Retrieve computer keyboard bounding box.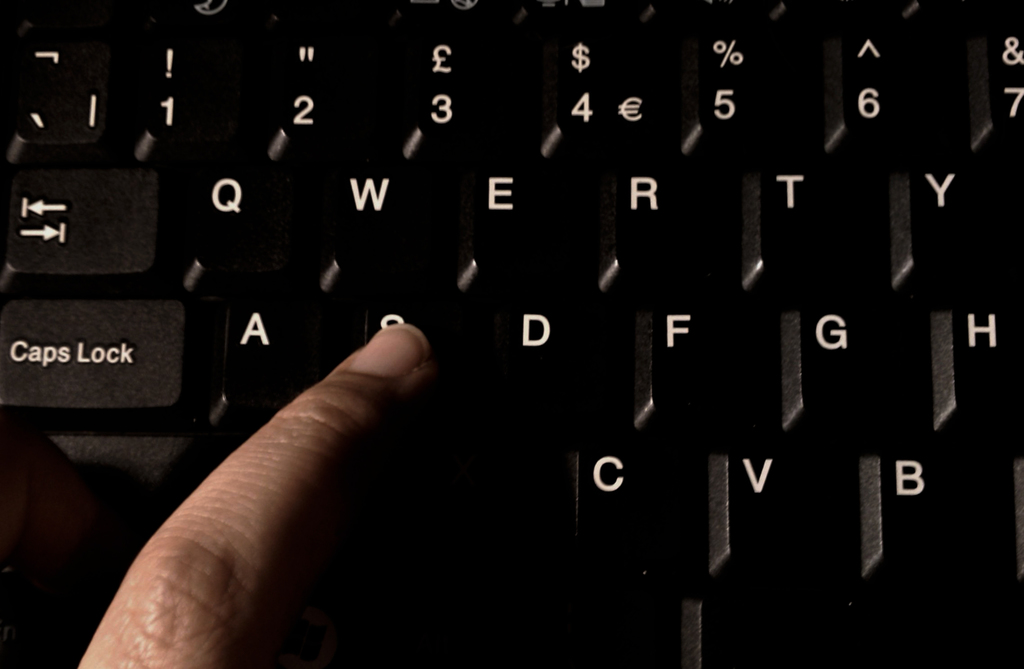
Bounding box: (0, 0, 1023, 668).
